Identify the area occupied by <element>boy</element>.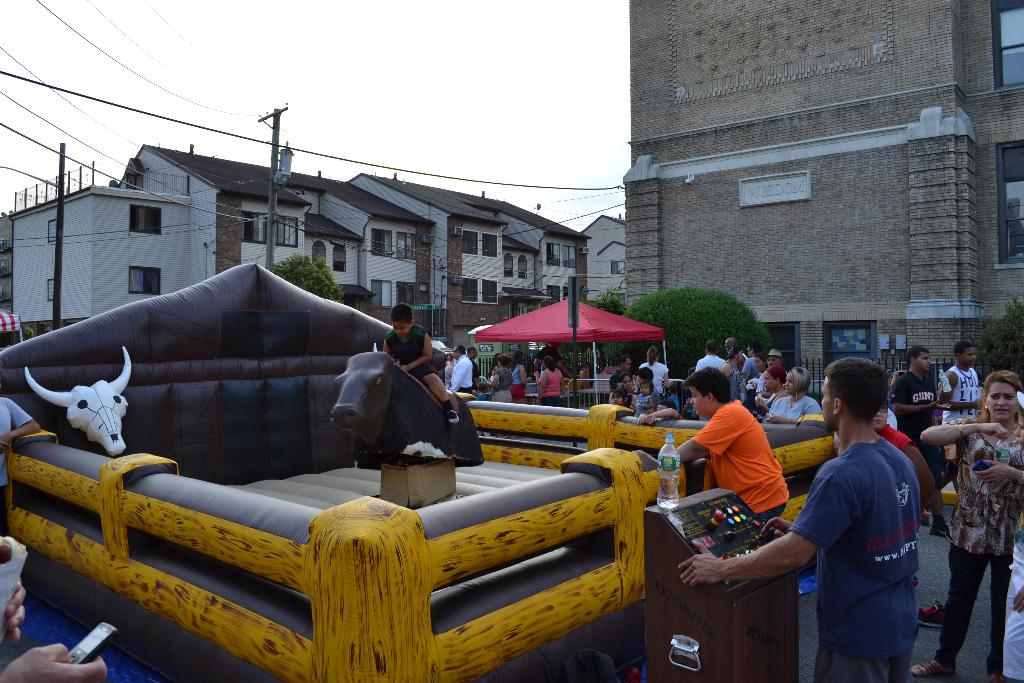
Area: <region>678, 355, 922, 682</region>.
